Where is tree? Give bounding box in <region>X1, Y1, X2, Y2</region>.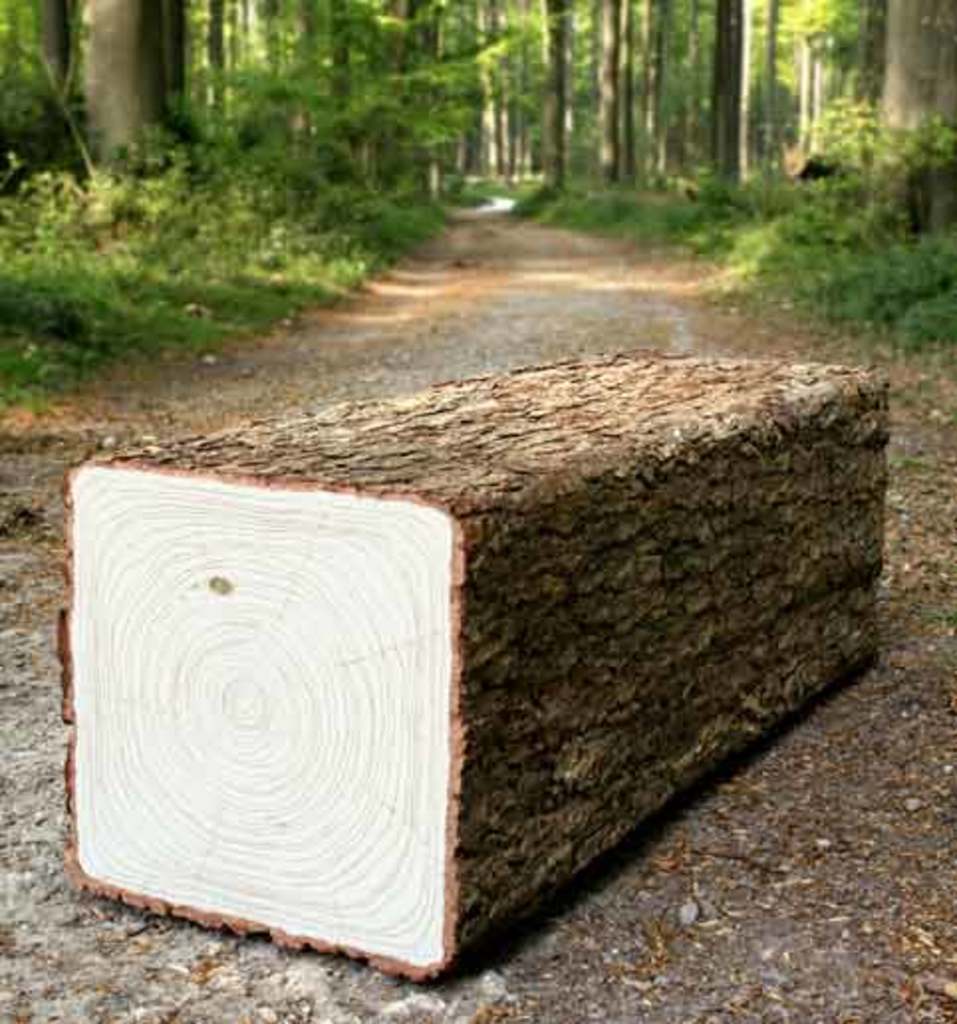
<region>754, 0, 802, 181</region>.
